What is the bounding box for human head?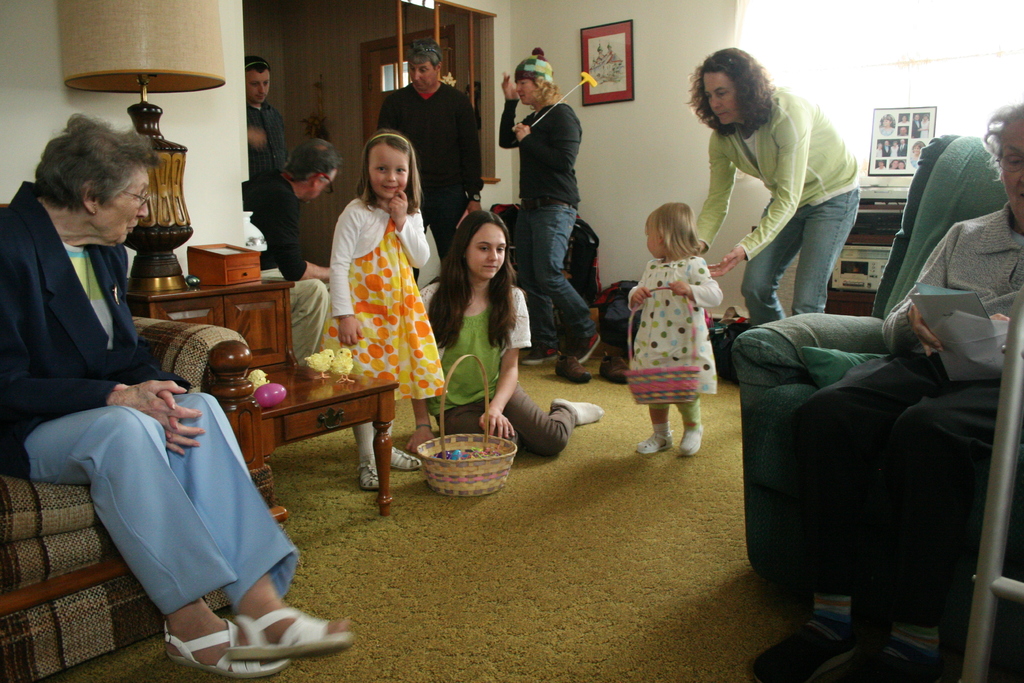
detection(449, 201, 514, 277).
